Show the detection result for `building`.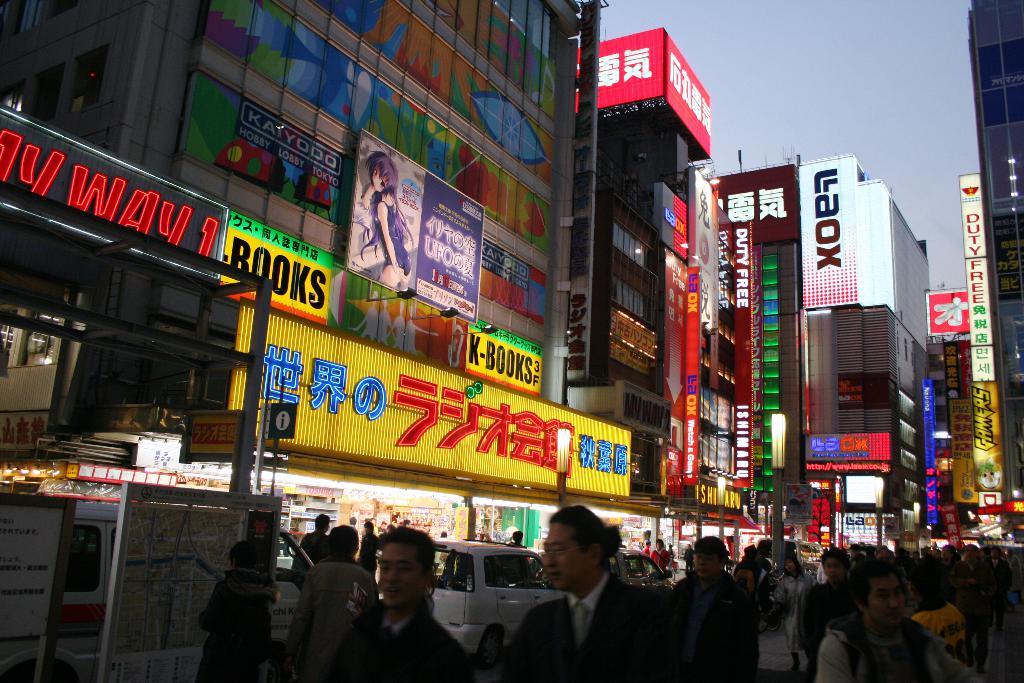
716, 149, 929, 557.
